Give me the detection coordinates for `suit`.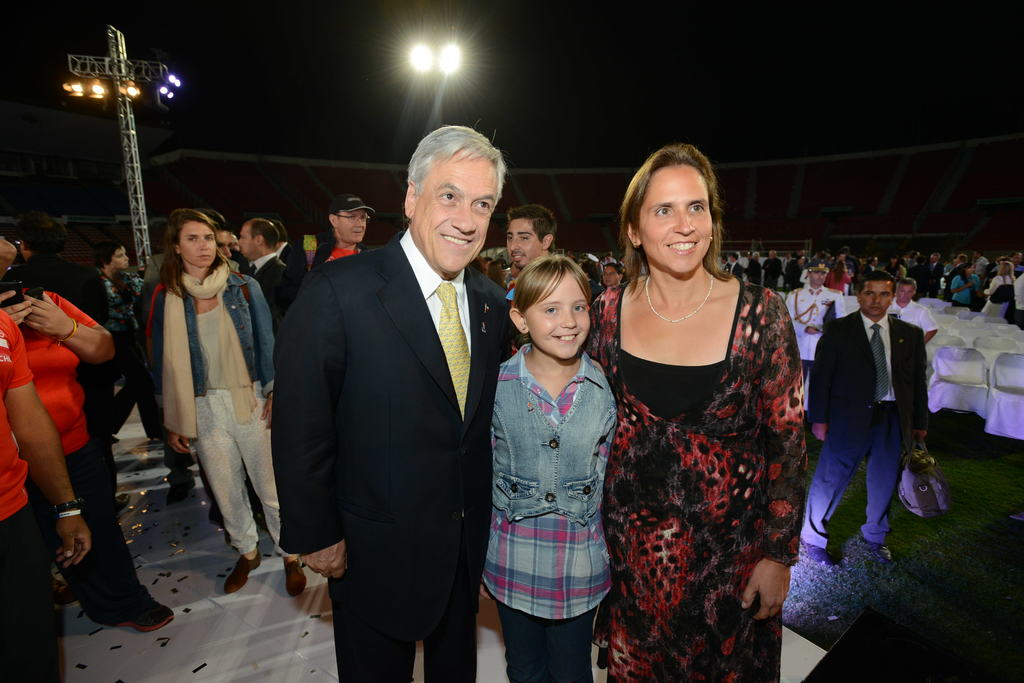
[x1=284, y1=114, x2=511, y2=682].
